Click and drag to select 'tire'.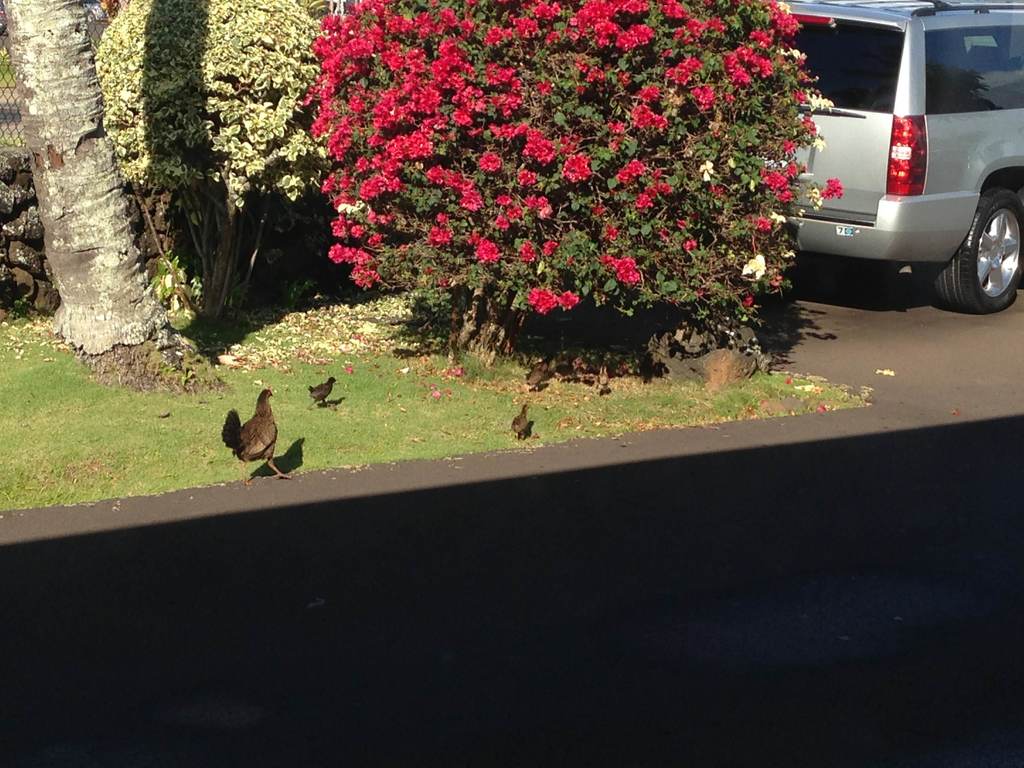
Selection: l=943, t=178, r=1012, b=303.
